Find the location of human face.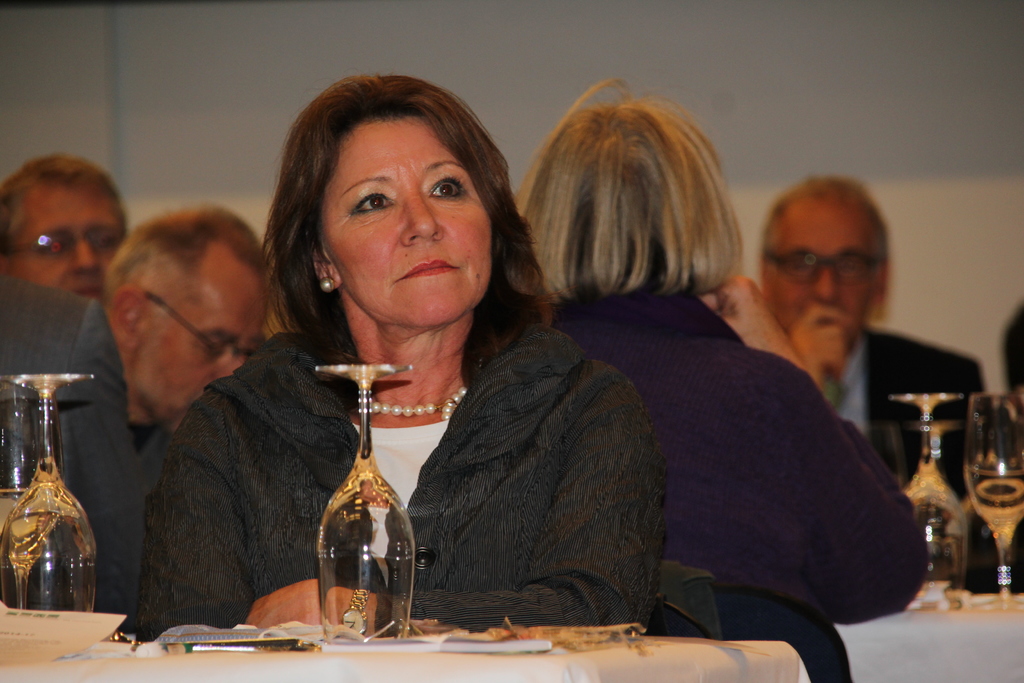
Location: region(320, 117, 492, 325).
